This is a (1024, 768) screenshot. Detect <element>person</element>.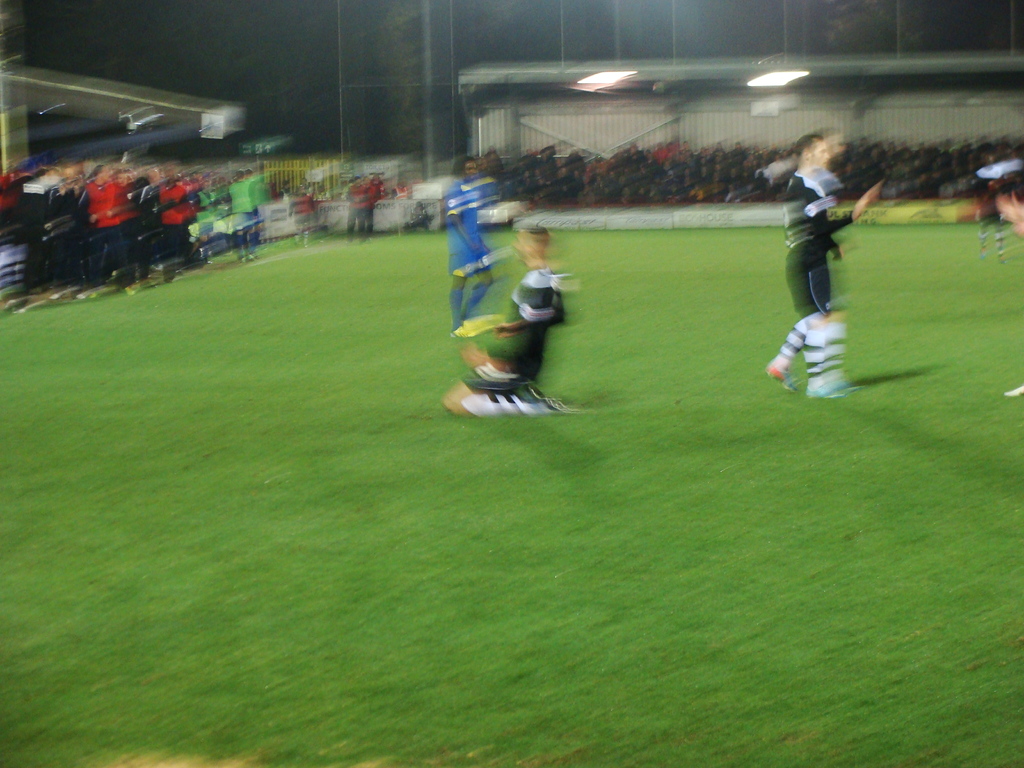
{"x1": 439, "y1": 230, "x2": 564, "y2": 414}.
